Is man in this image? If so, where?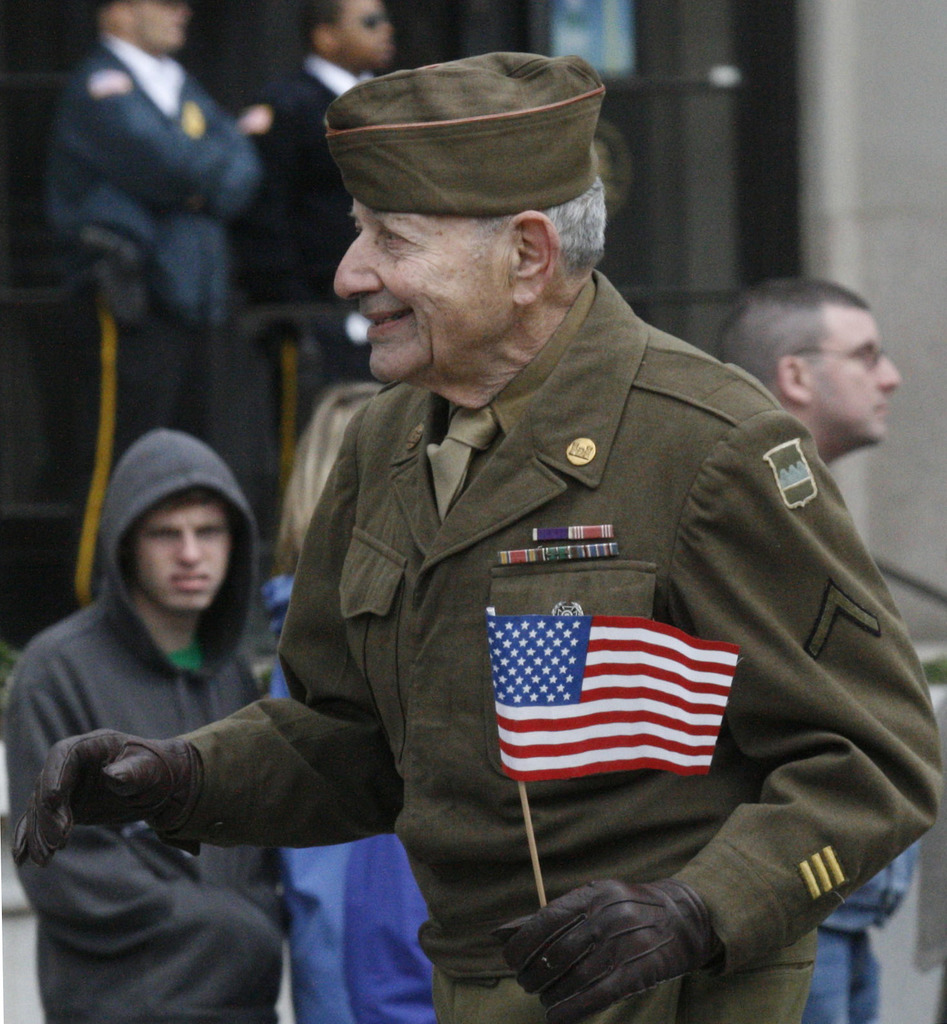
Yes, at bbox=(43, 0, 256, 621).
